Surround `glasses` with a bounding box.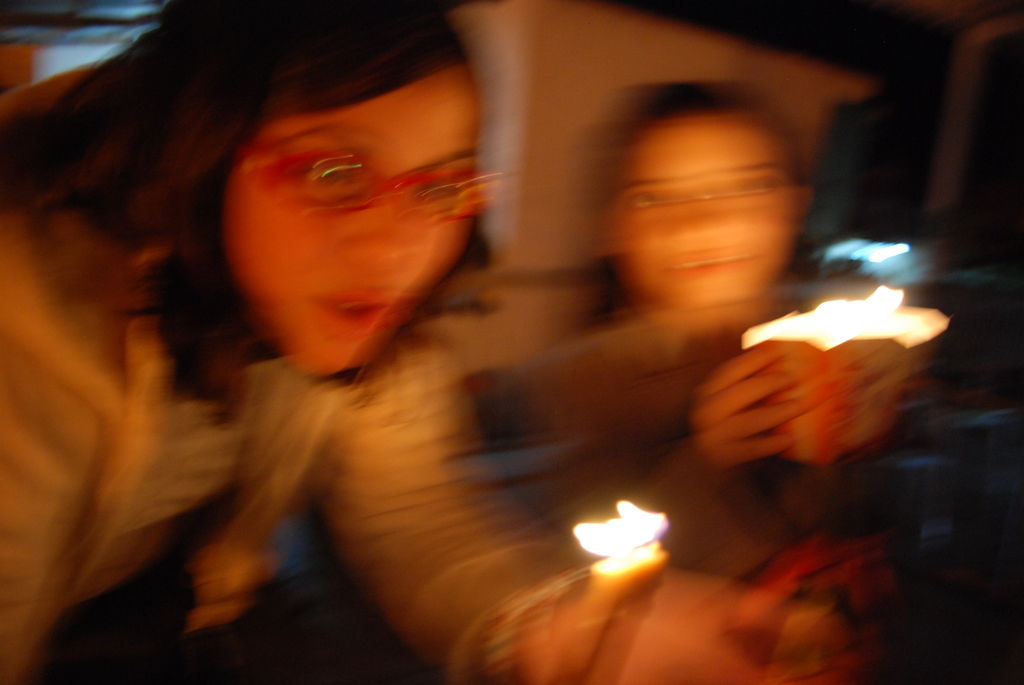
(255,131,499,239).
